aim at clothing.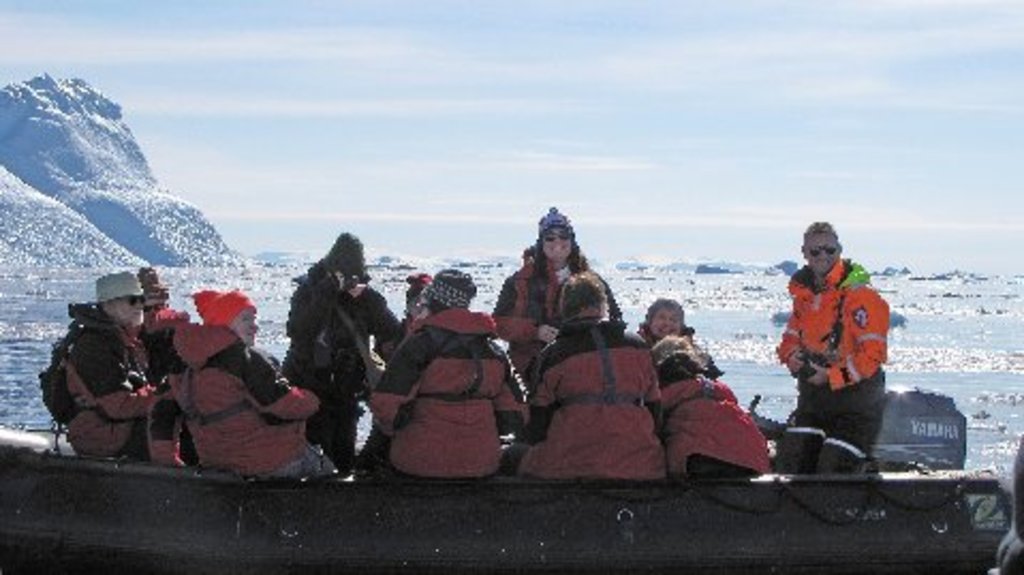
Aimed at 776/239/896/447.
